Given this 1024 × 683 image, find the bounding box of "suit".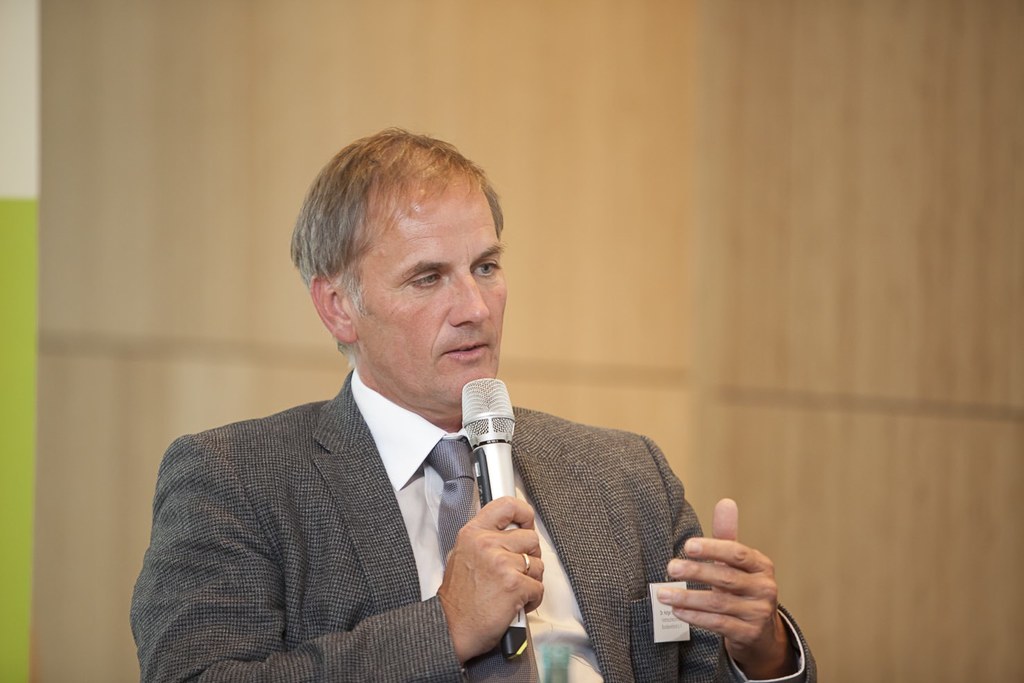
locate(183, 357, 733, 682).
